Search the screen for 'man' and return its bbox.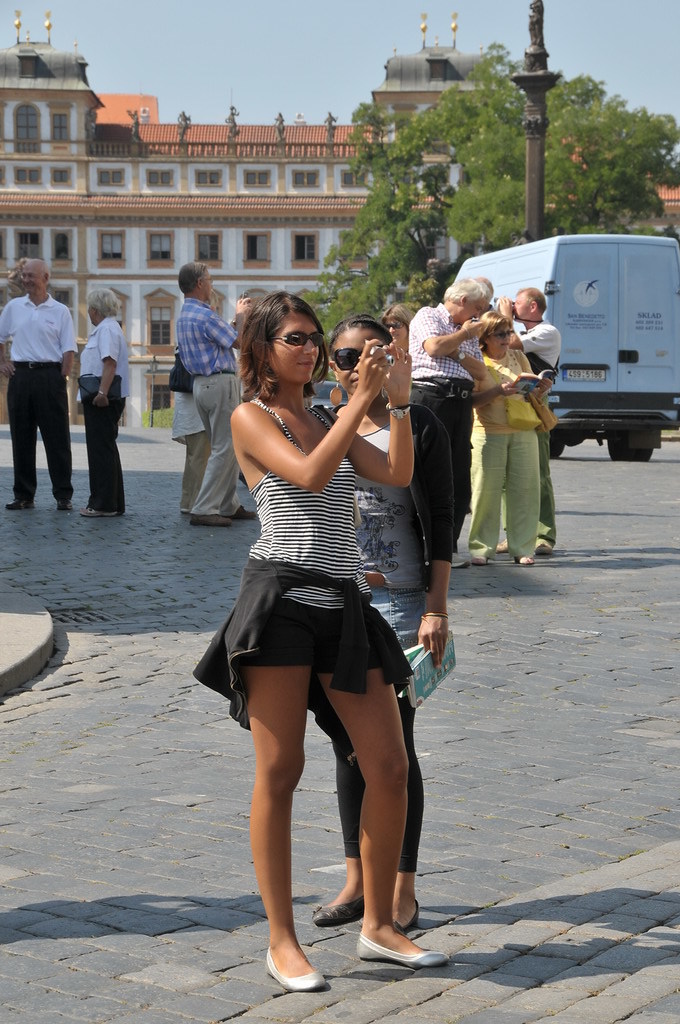
Found: 507,289,557,558.
